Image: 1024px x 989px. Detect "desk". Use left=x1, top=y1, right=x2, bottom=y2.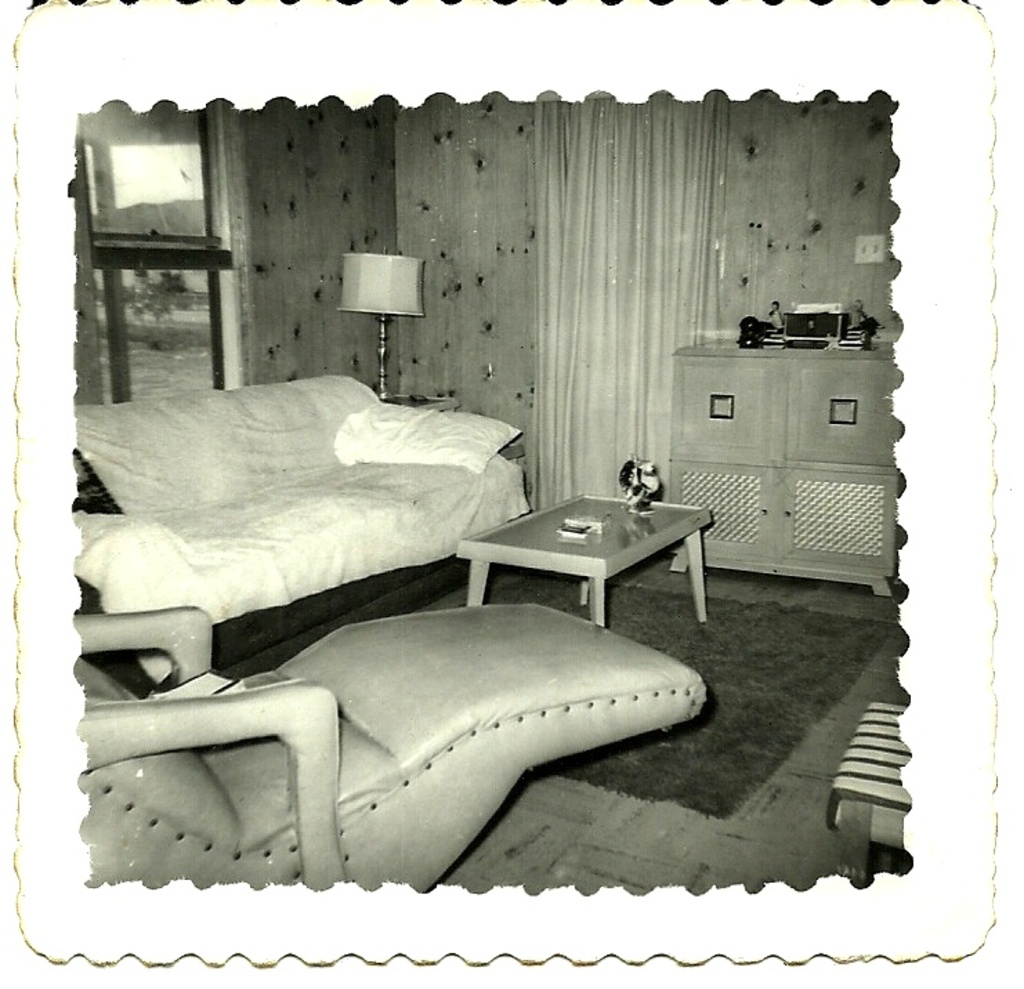
left=457, top=493, right=712, bottom=626.
